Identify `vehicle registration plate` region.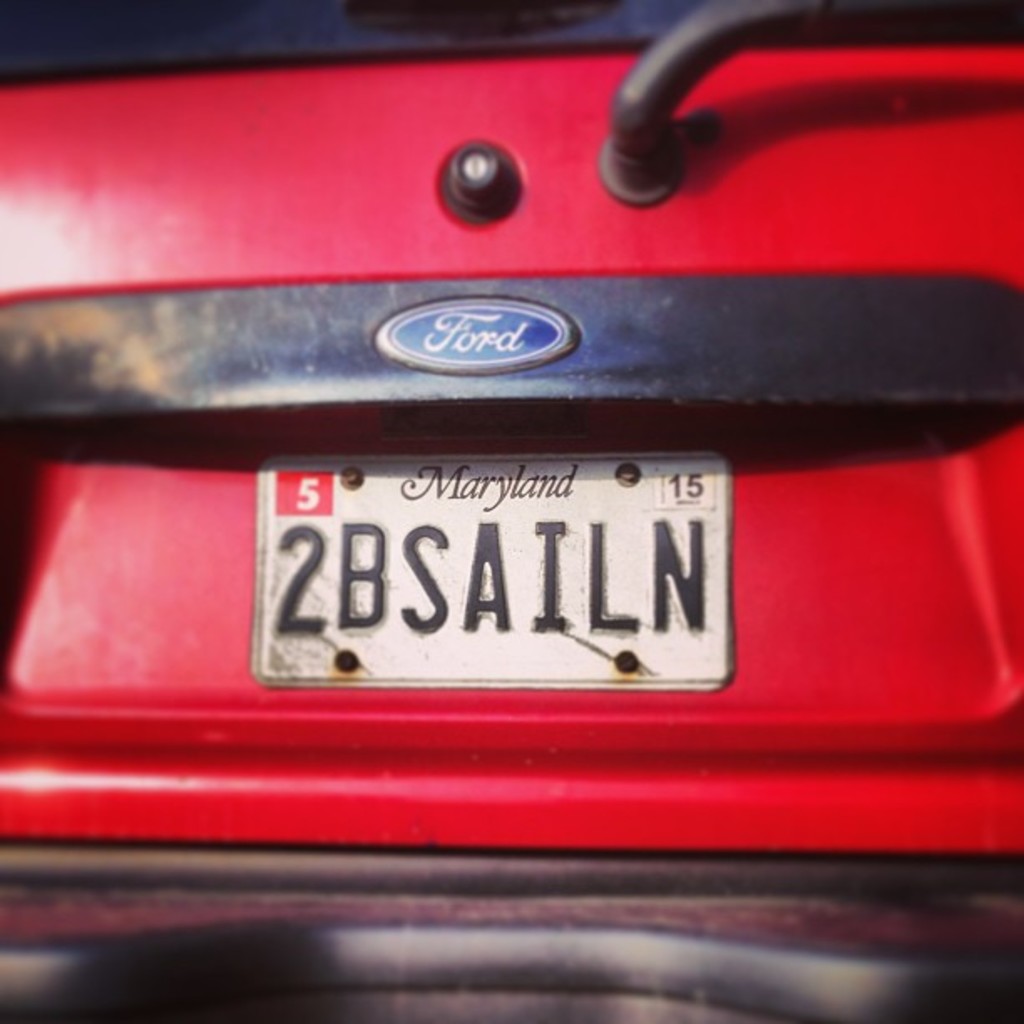
Region: 249/448/740/688.
